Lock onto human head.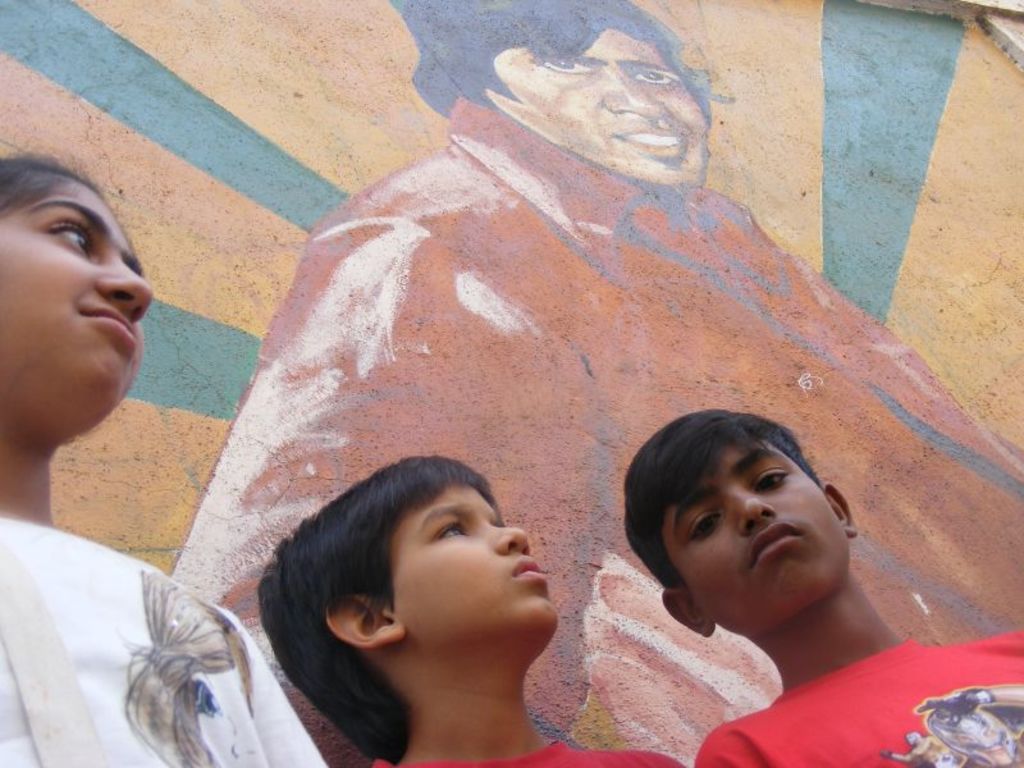
Locked: (x1=553, y1=419, x2=841, y2=644).
